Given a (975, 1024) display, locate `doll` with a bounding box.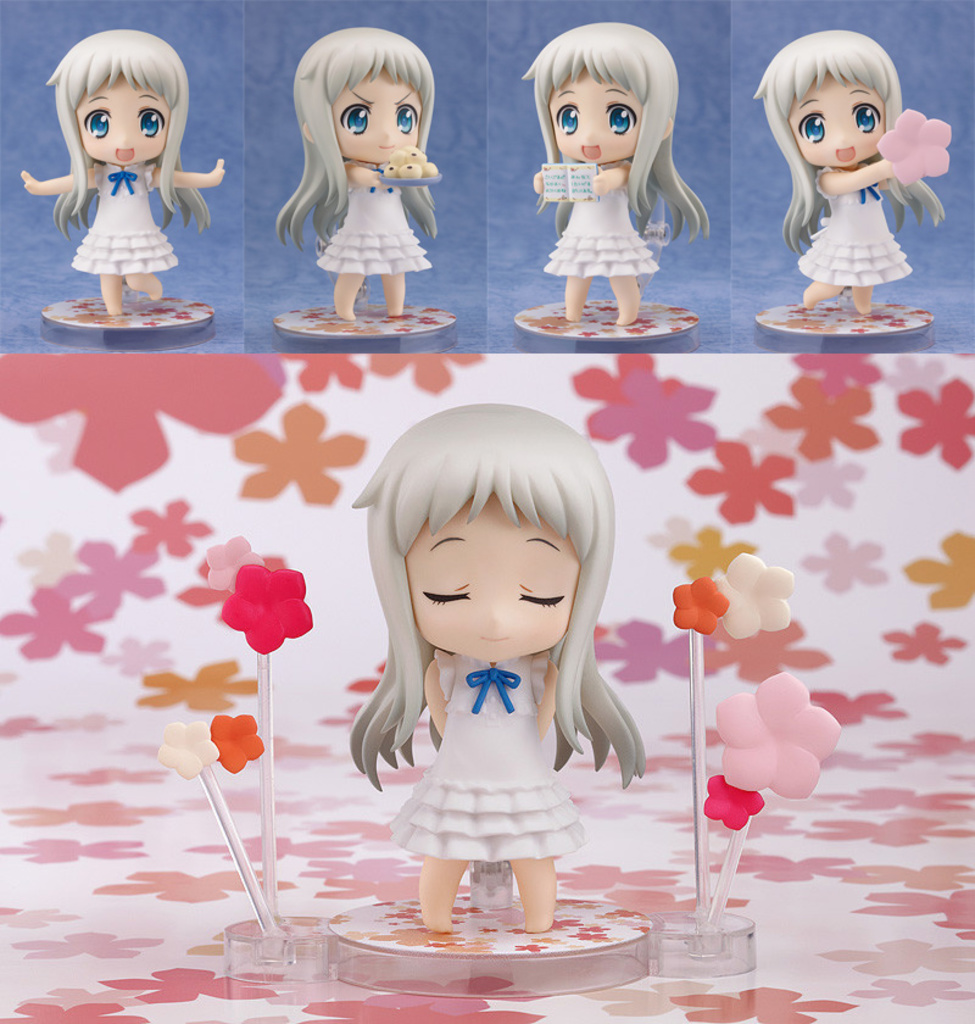
Located: (345,372,667,962).
